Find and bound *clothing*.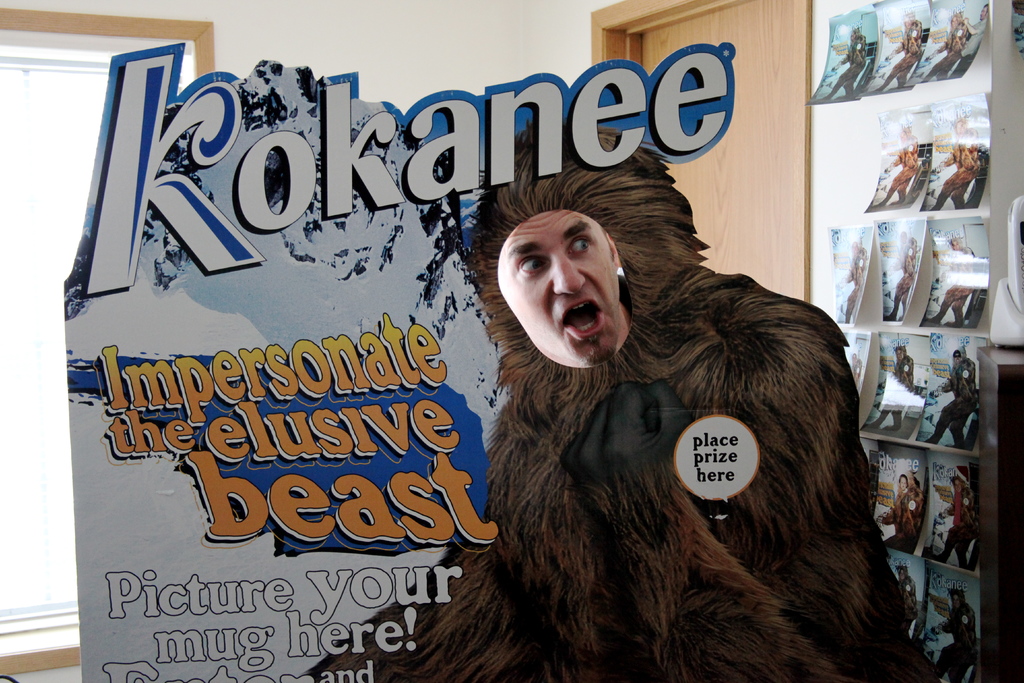
Bound: 940, 488, 975, 565.
